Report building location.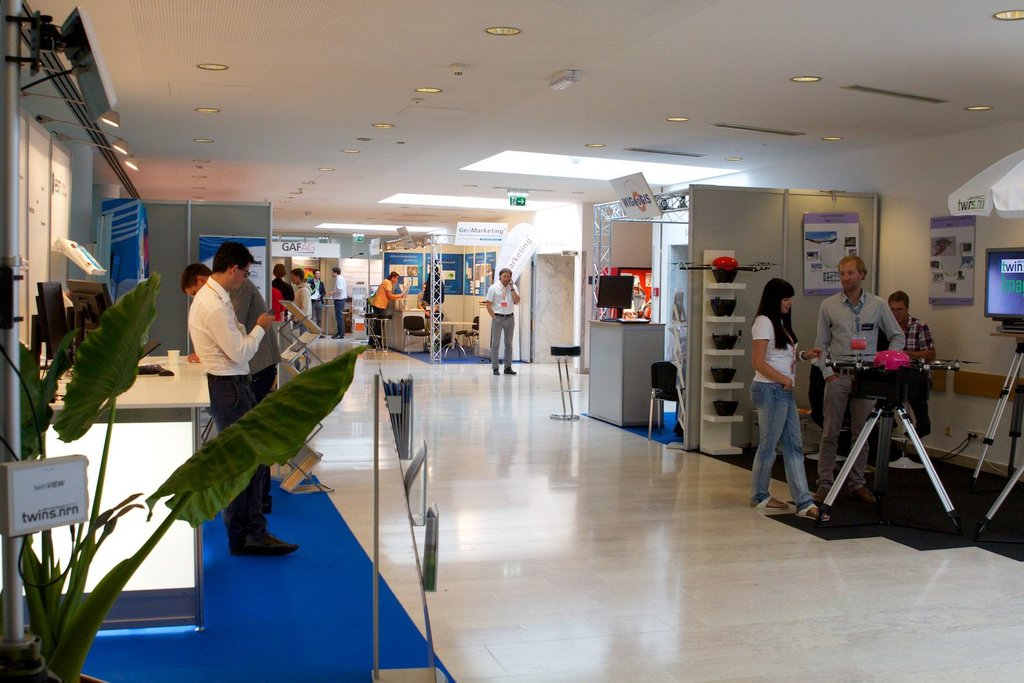
Report: <region>0, 3, 1023, 682</region>.
